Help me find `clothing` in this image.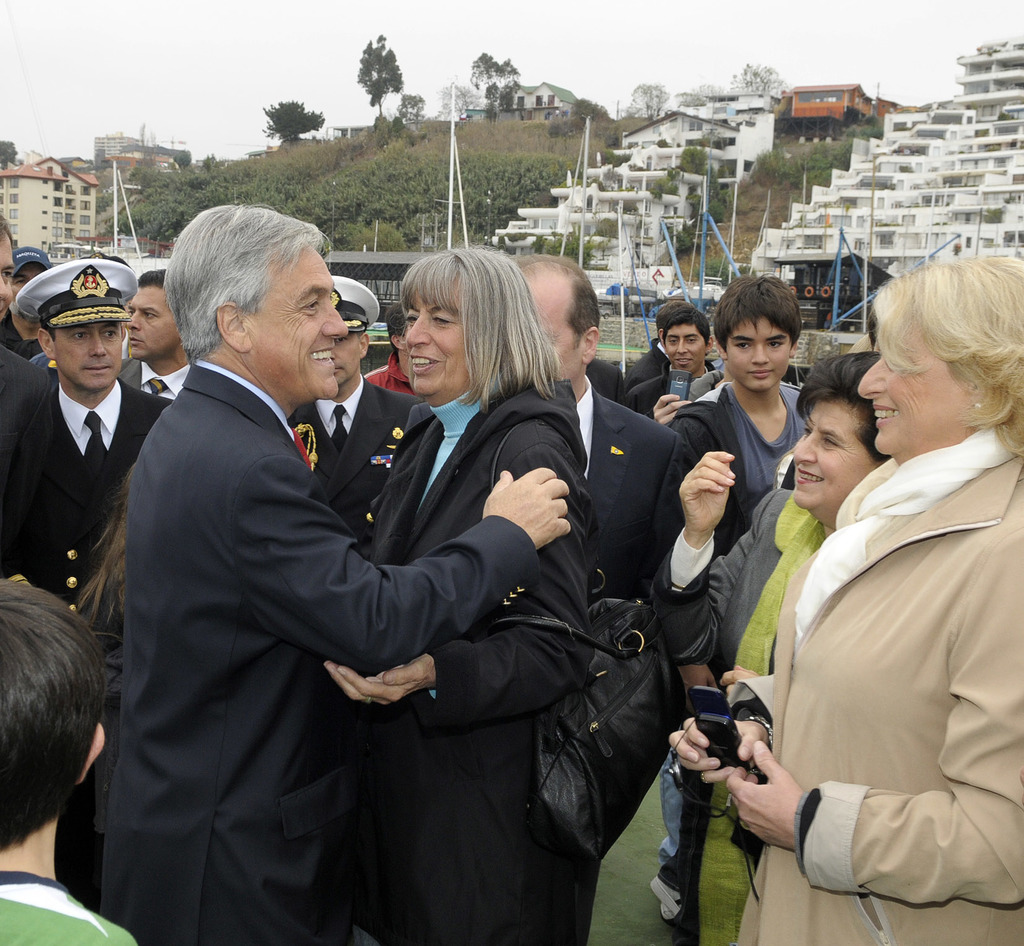
Found it: (620, 333, 667, 383).
